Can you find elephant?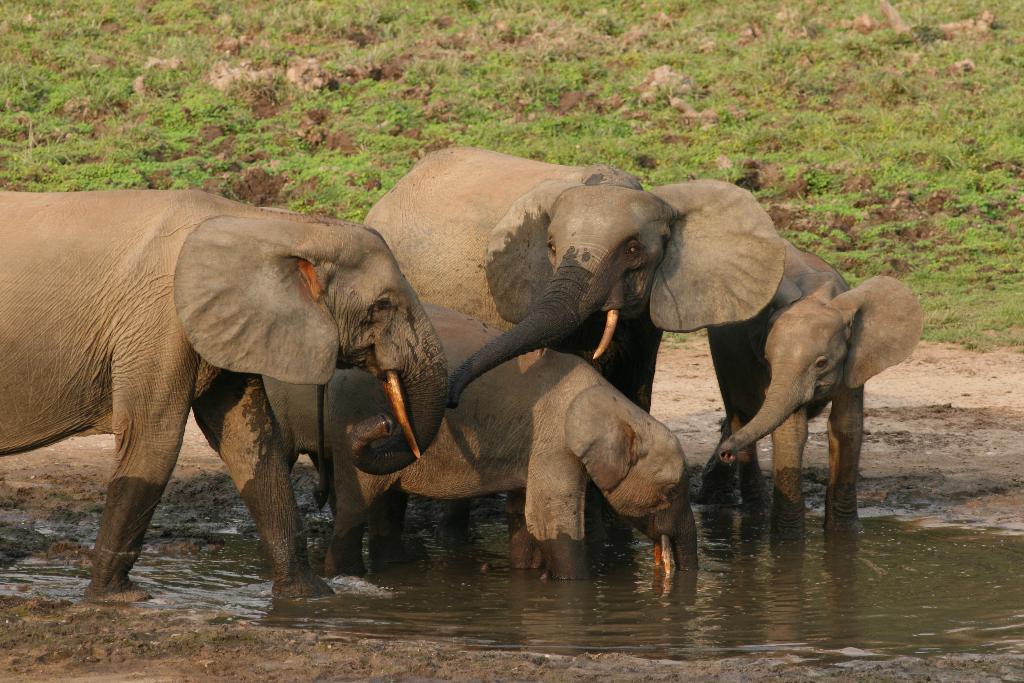
Yes, bounding box: 0,183,433,609.
